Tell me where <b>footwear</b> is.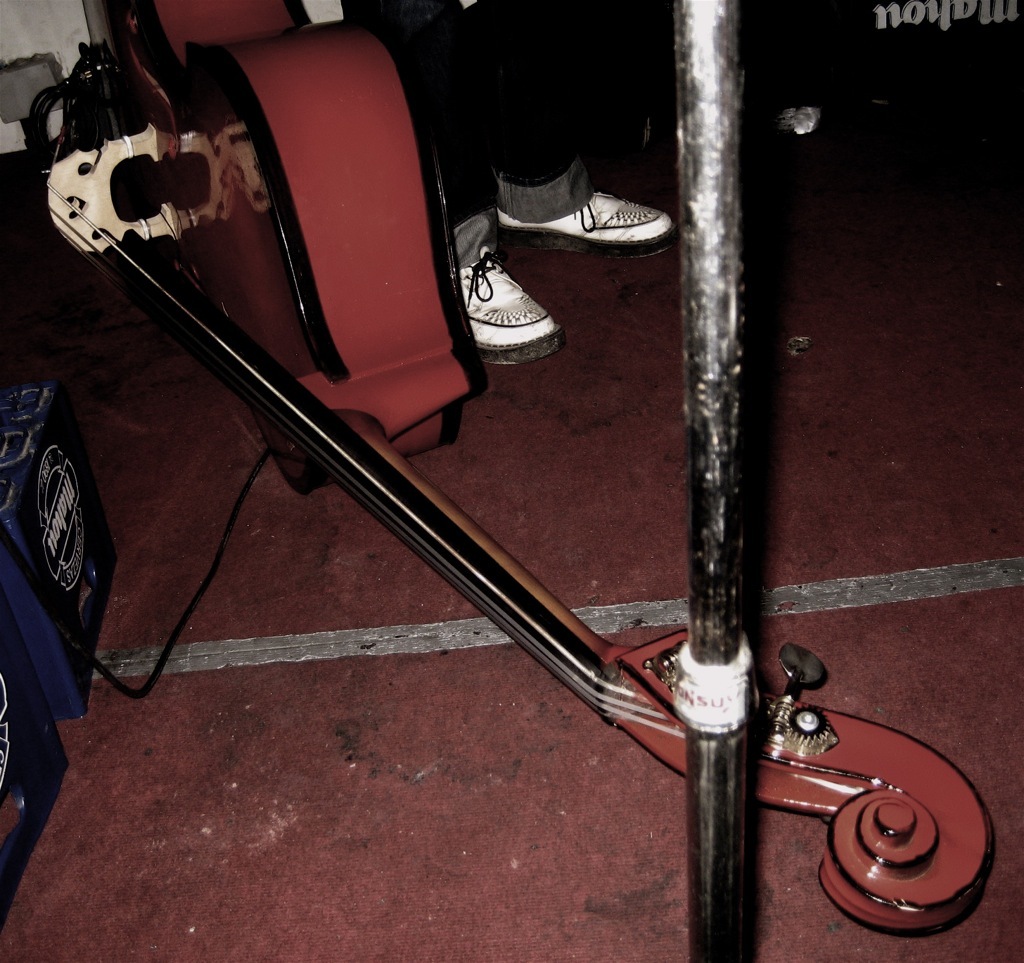
<b>footwear</b> is at crop(461, 243, 561, 354).
